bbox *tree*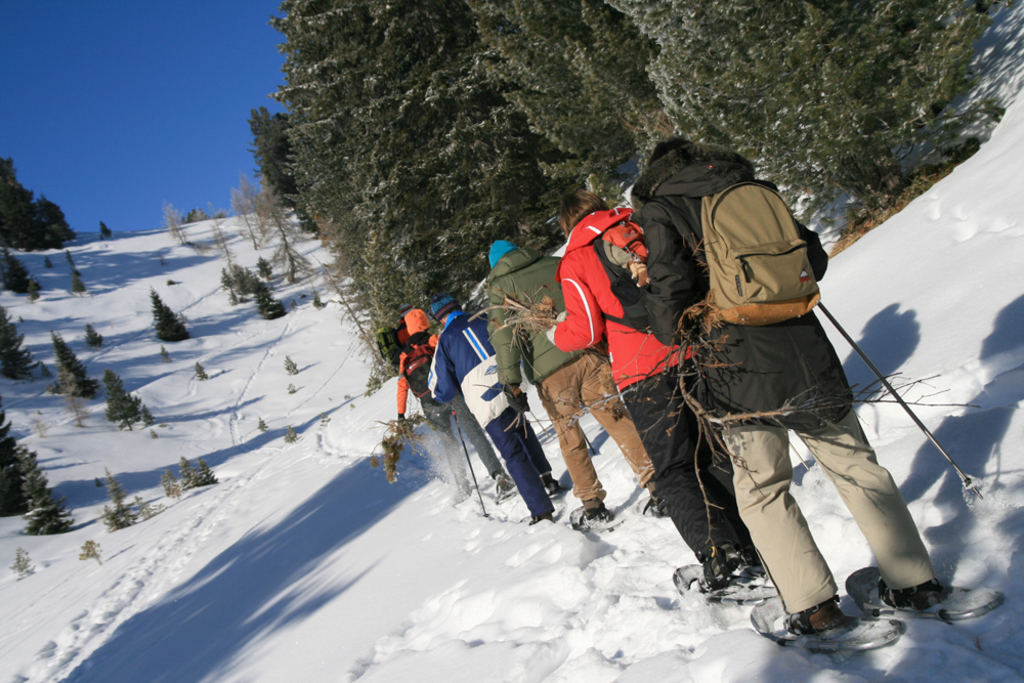
crop(81, 323, 103, 347)
